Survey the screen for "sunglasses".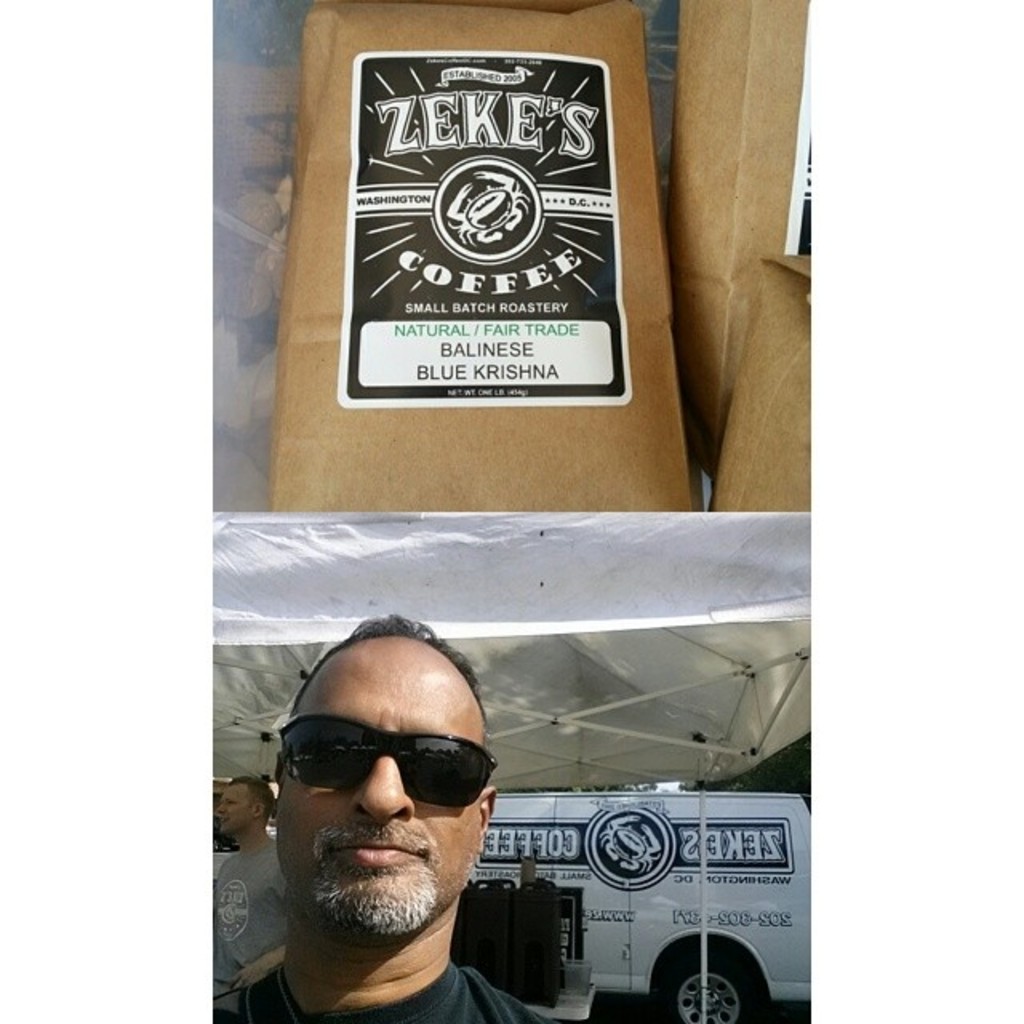
Survey found: bbox=[274, 707, 512, 821].
